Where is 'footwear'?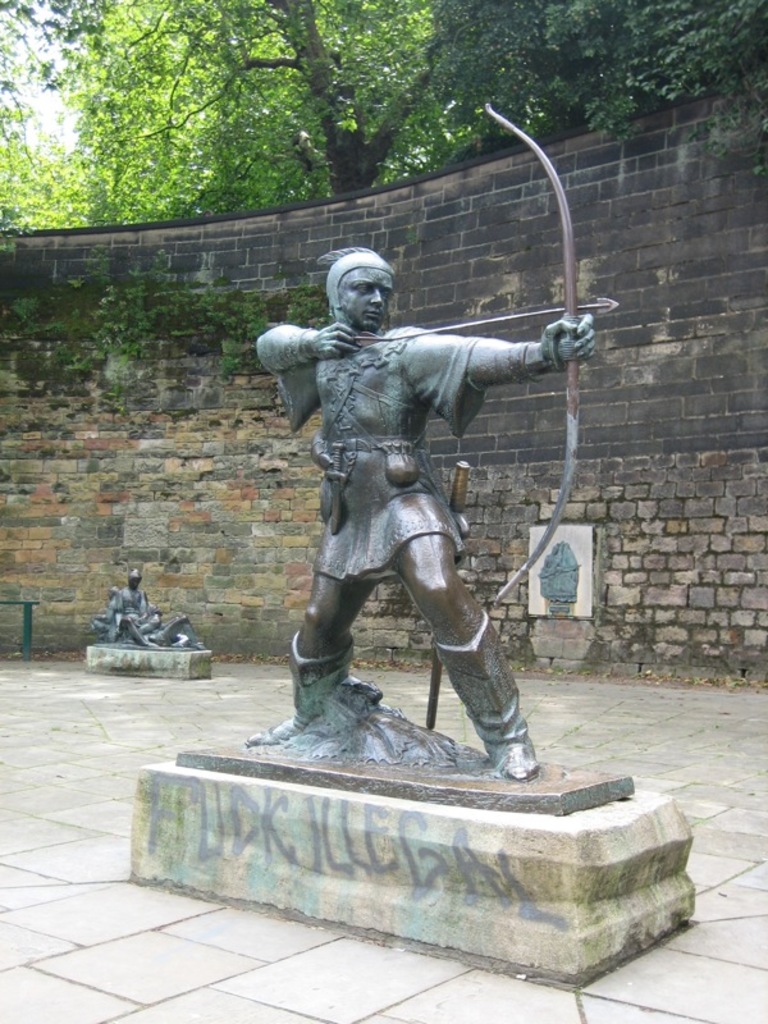
242, 623, 349, 746.
